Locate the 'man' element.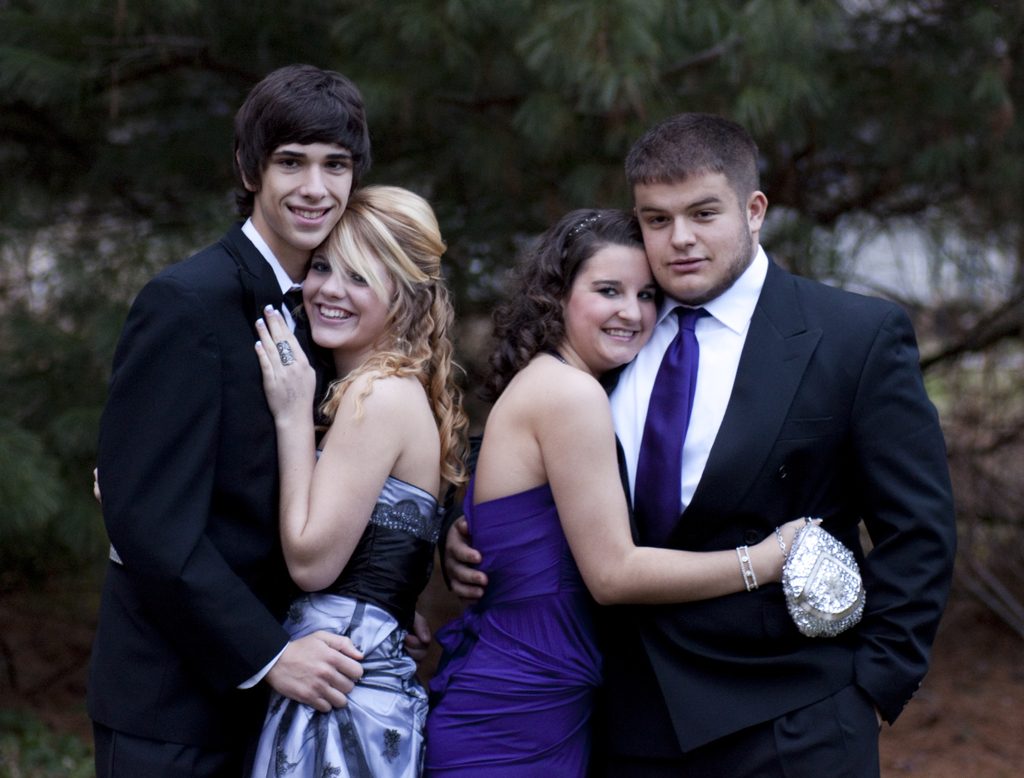
Element bbox: box(94, 62, 371, 777).
